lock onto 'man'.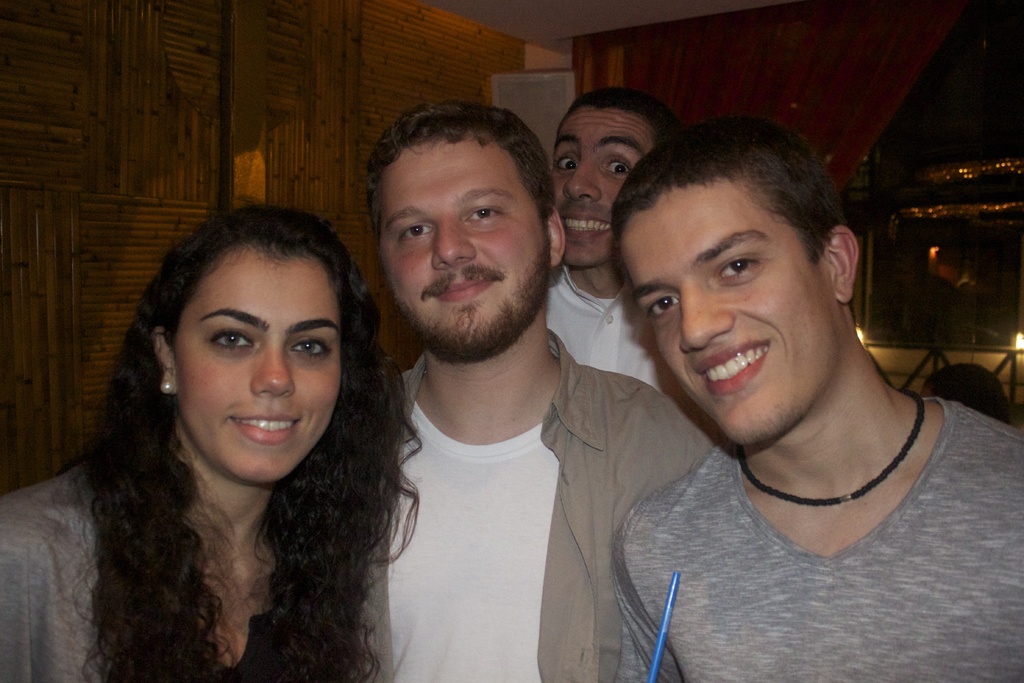
Locked: <bbox>383, 99, 723, 682</bbox>.
